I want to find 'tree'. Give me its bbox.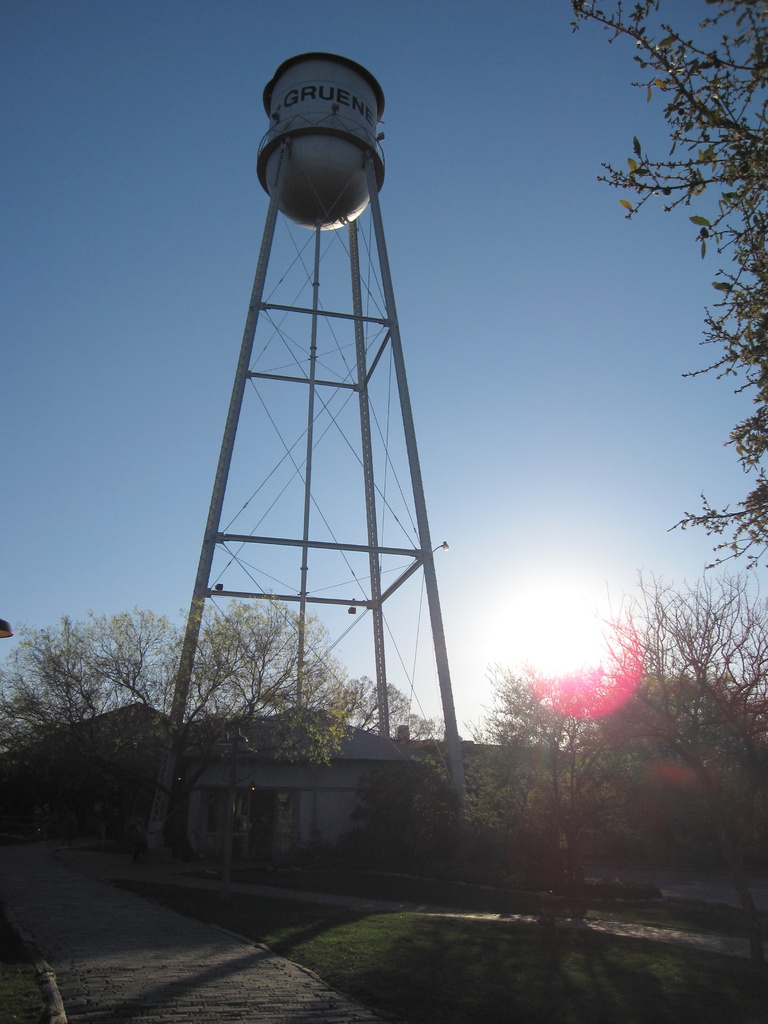
<bbox>444, 664, 644, 937</bbox>.
